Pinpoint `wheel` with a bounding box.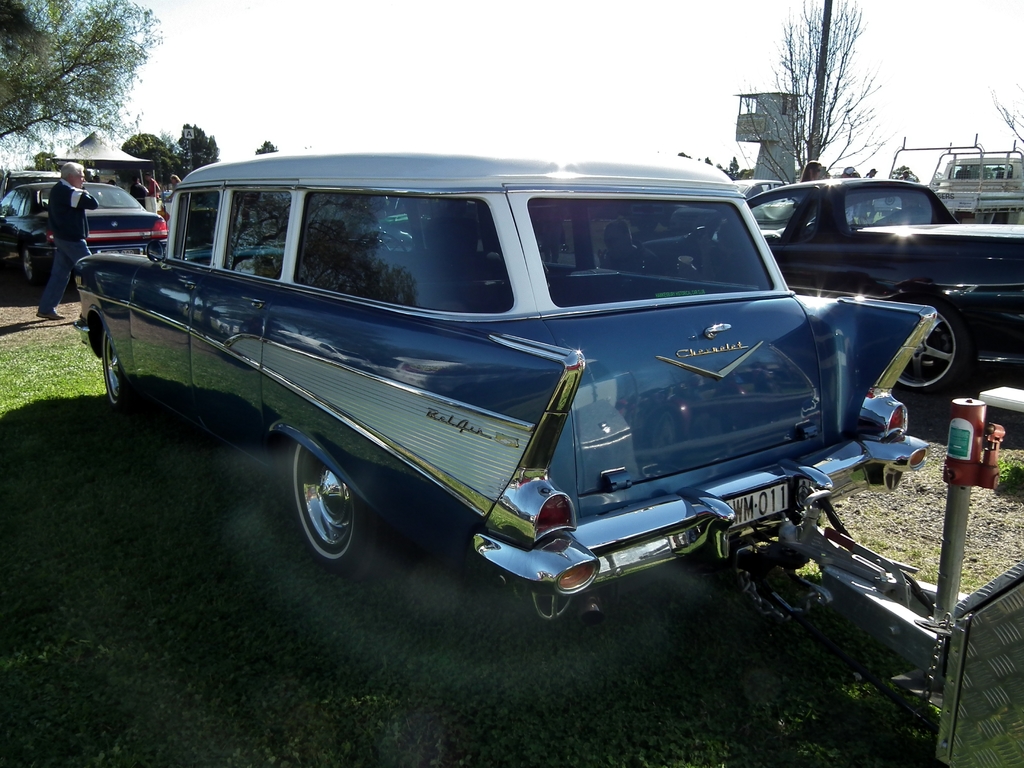
18,244,39,285.
